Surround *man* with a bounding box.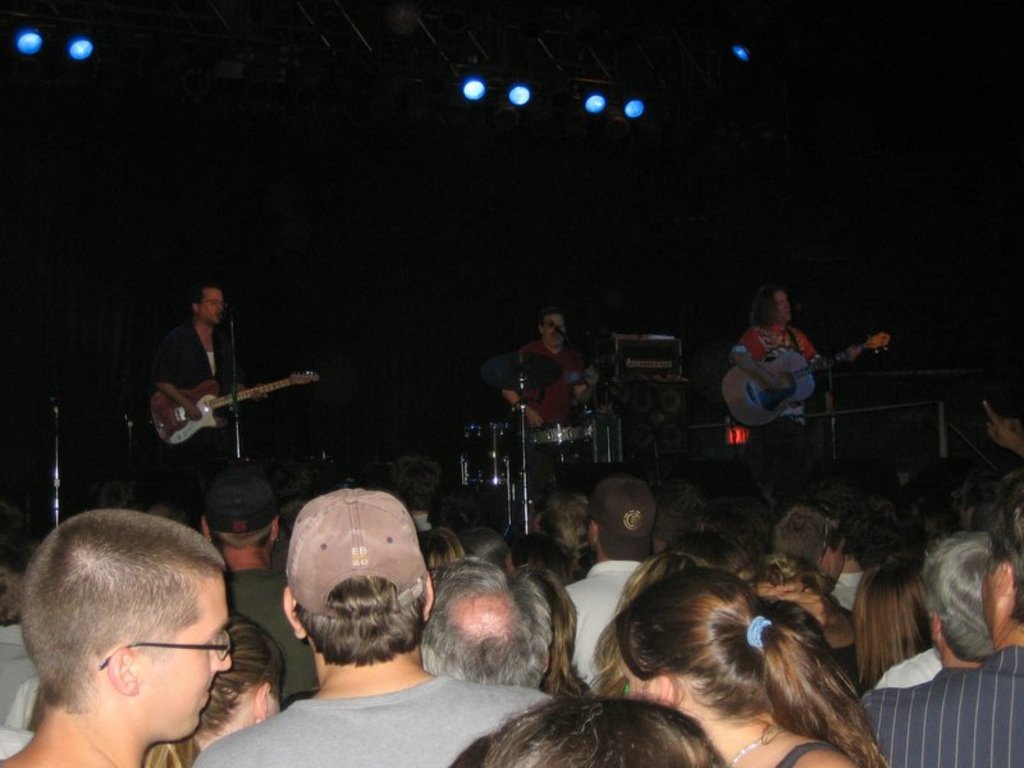
<bbox>187, 474, 326, 705</bbox>.
